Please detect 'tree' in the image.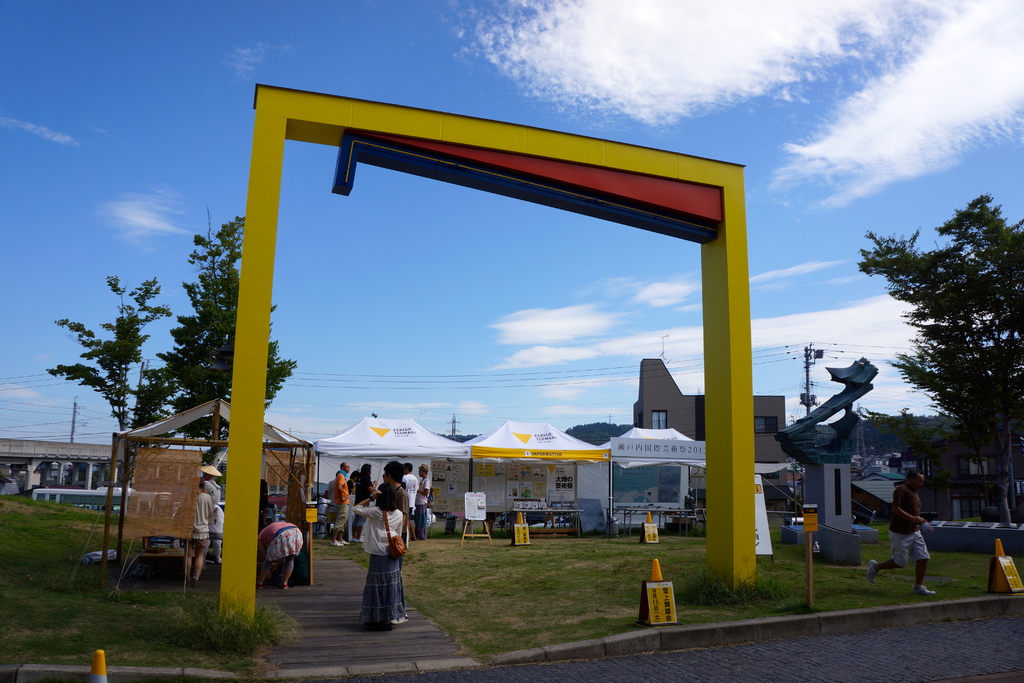
l=563, t=422, r=639, b=448.
